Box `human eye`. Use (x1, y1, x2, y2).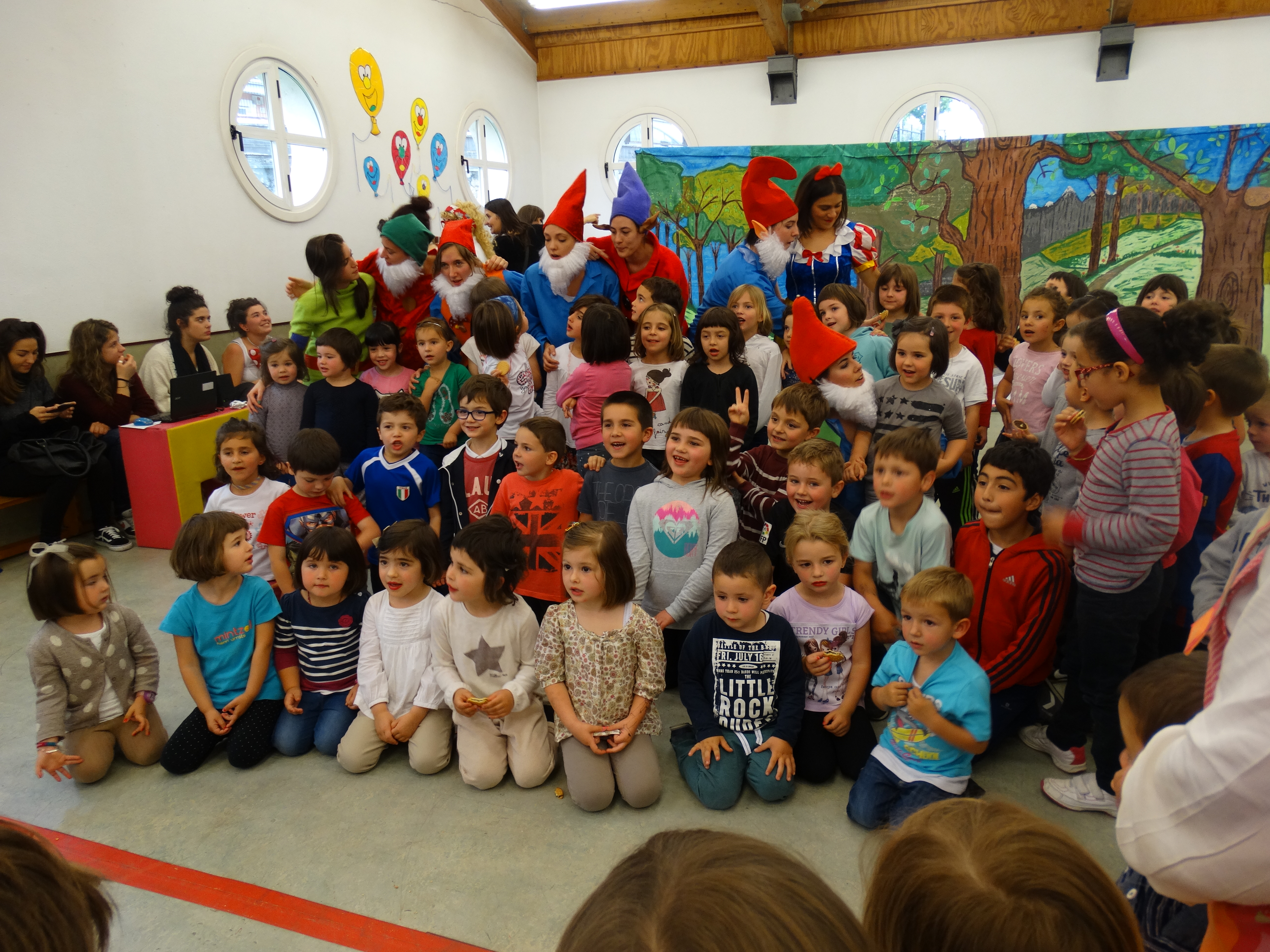
(137, 58, 139, 60).
